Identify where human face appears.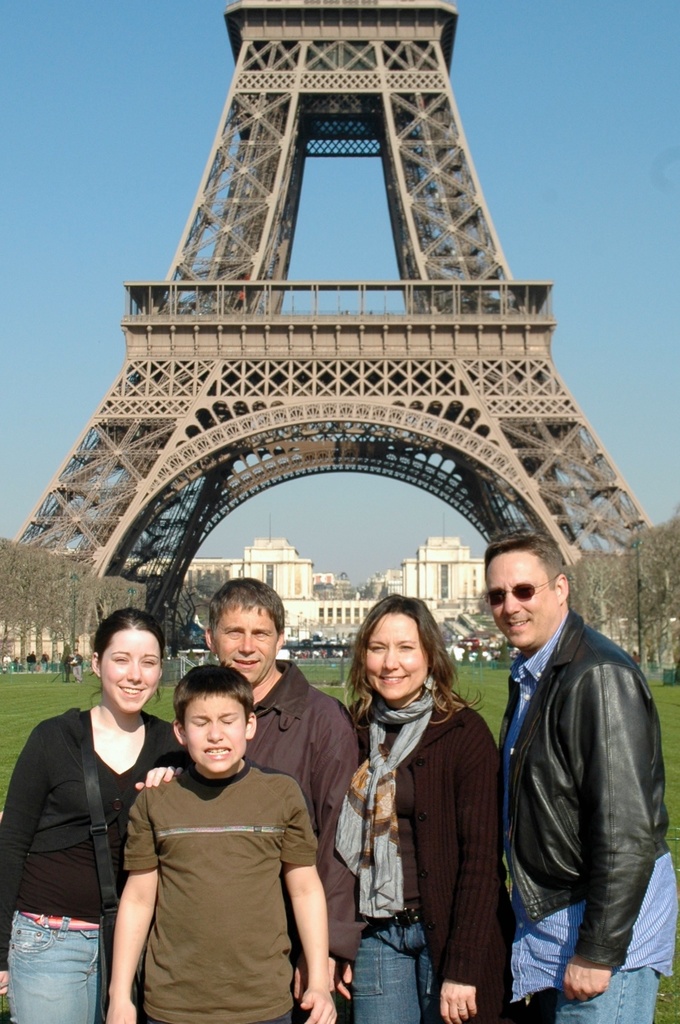
Appears at Rect(102, 629, 162, 712).
